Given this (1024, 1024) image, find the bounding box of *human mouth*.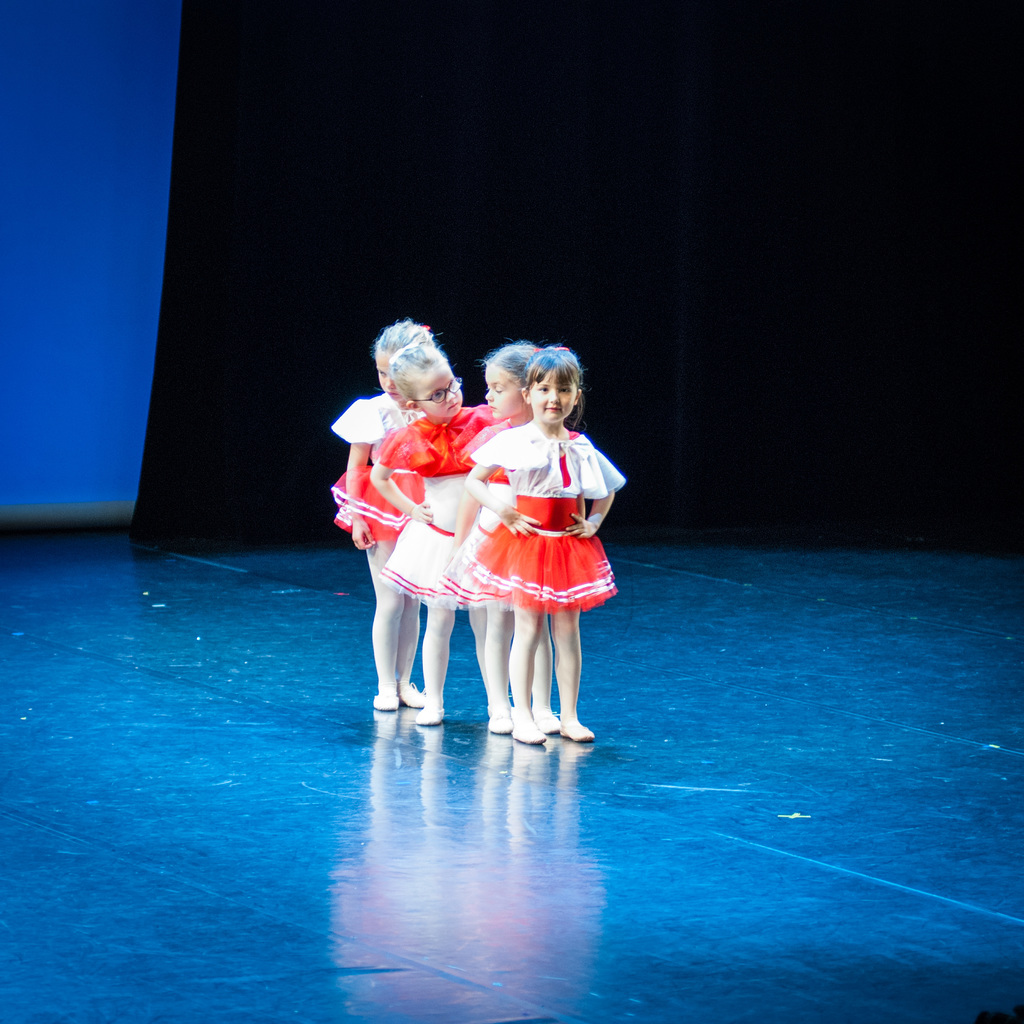
(547, 405, 561, 413).
